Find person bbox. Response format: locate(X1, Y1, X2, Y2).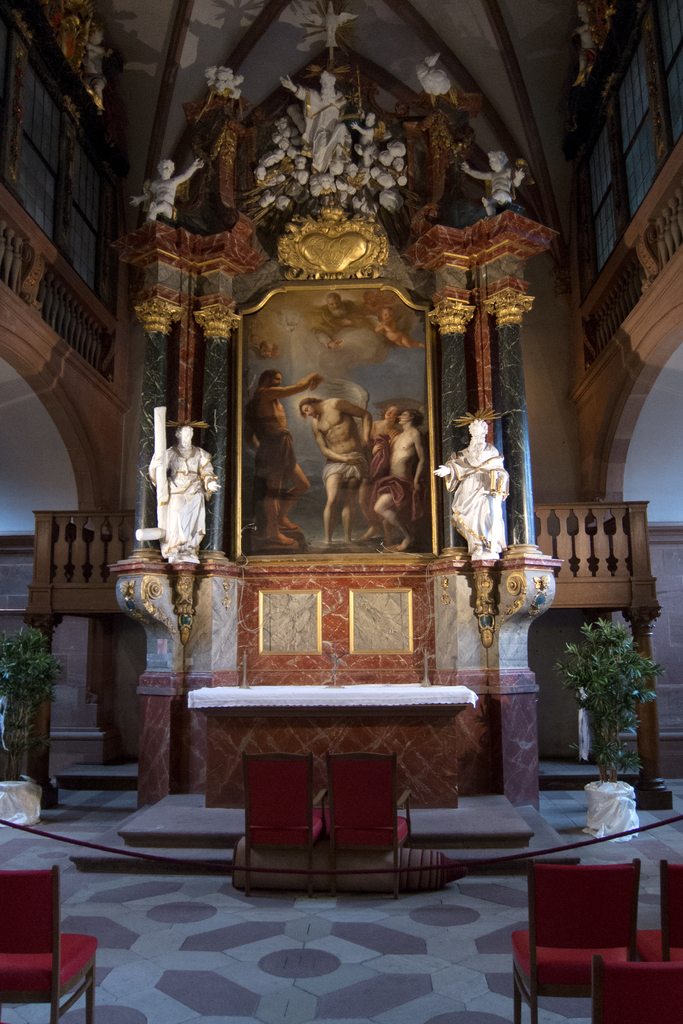
locate(463, 152, 523, 220).
